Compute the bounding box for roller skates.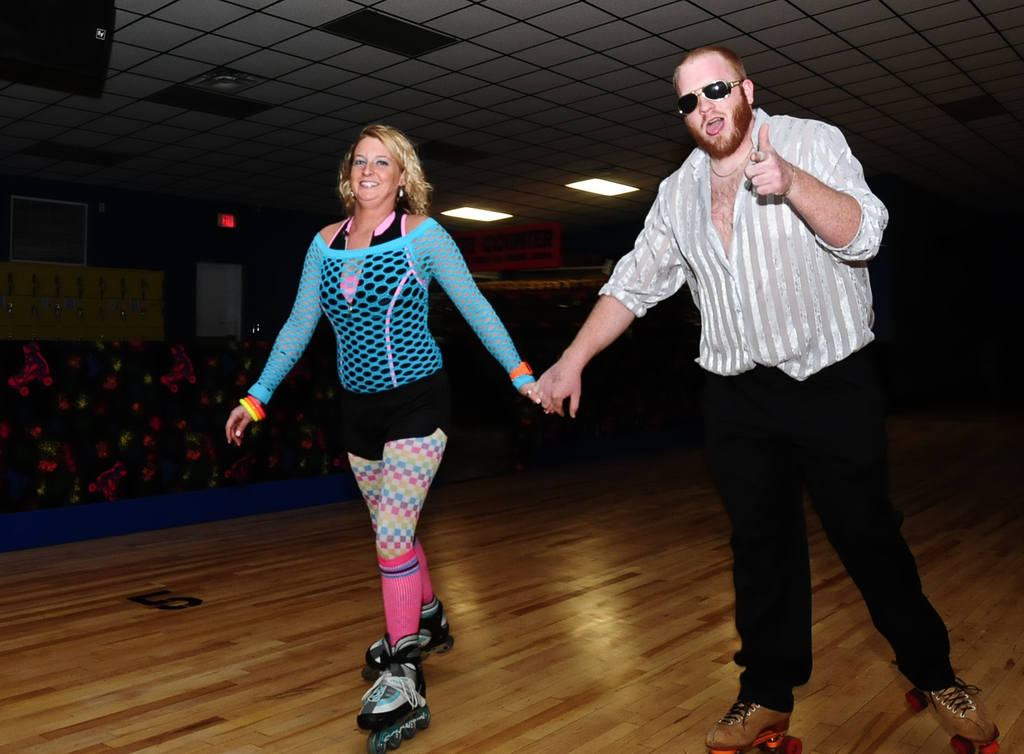
rect(363, 598, 456, 682).
